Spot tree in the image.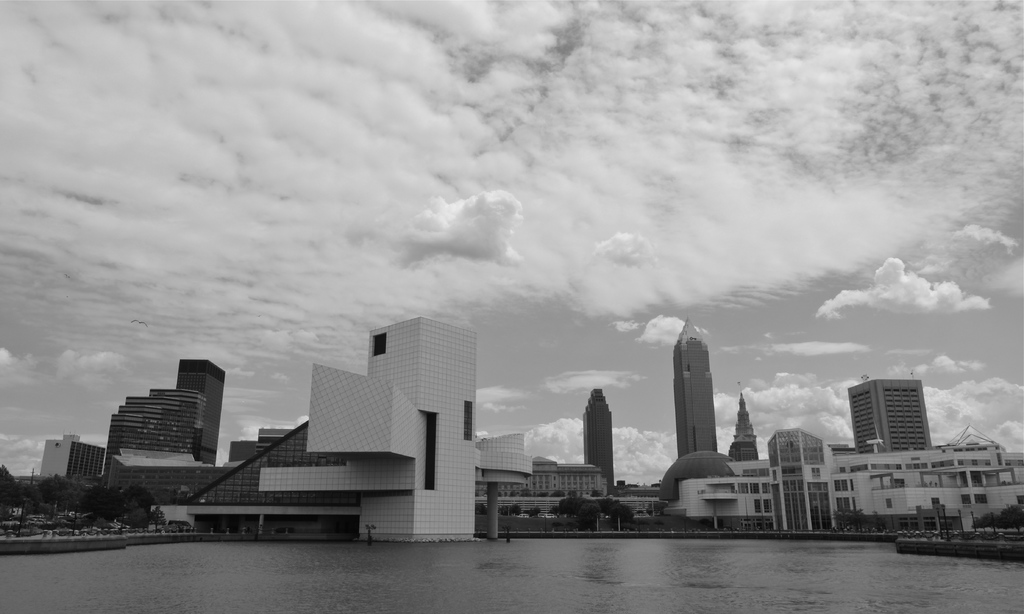
tree found at crop(600, 495, 611, 522).
